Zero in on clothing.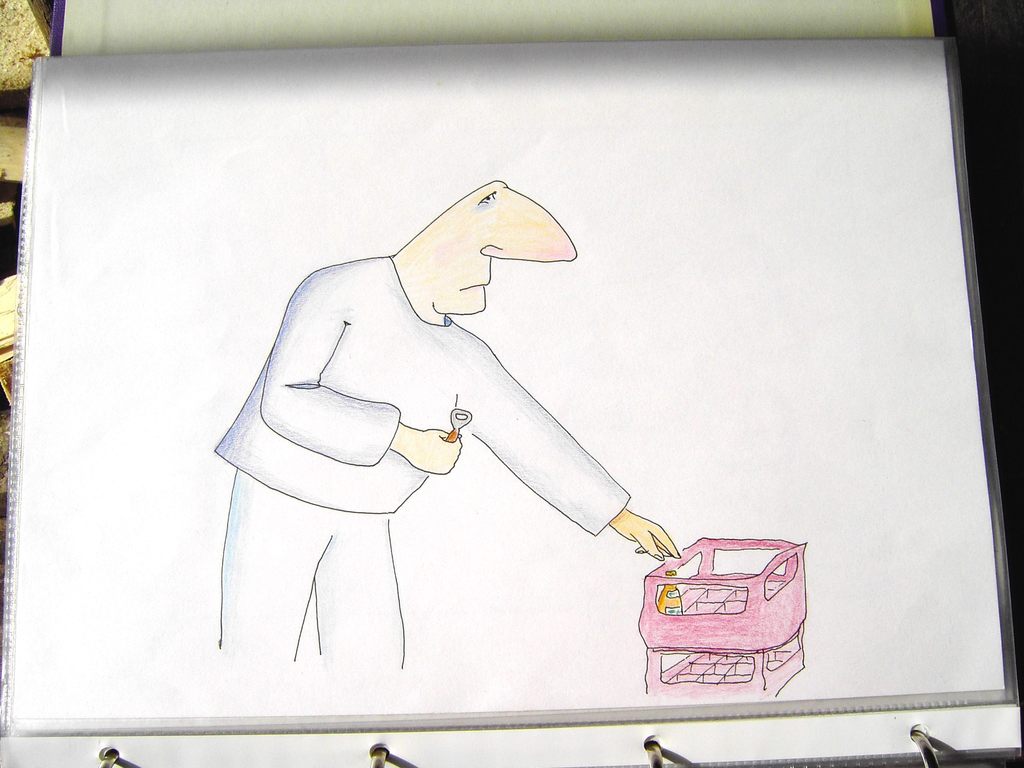
Zeroed in: [x1=216, y1=253, x2=630, y2=671].
